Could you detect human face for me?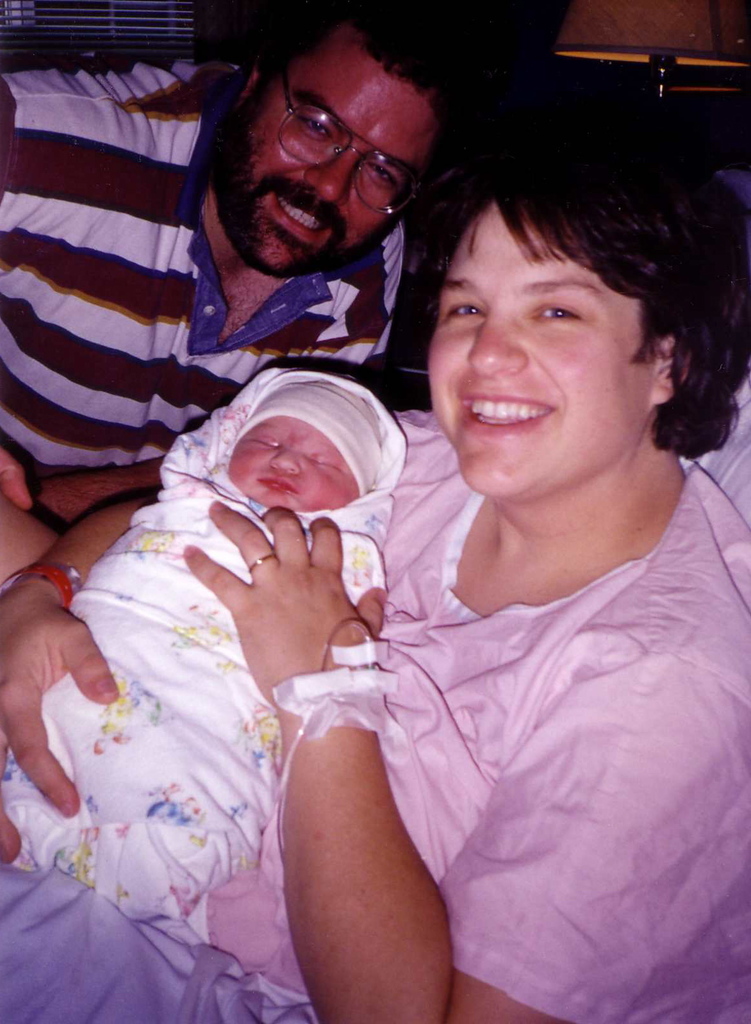
Detection result: BBox(415, 200, 686, 504).
